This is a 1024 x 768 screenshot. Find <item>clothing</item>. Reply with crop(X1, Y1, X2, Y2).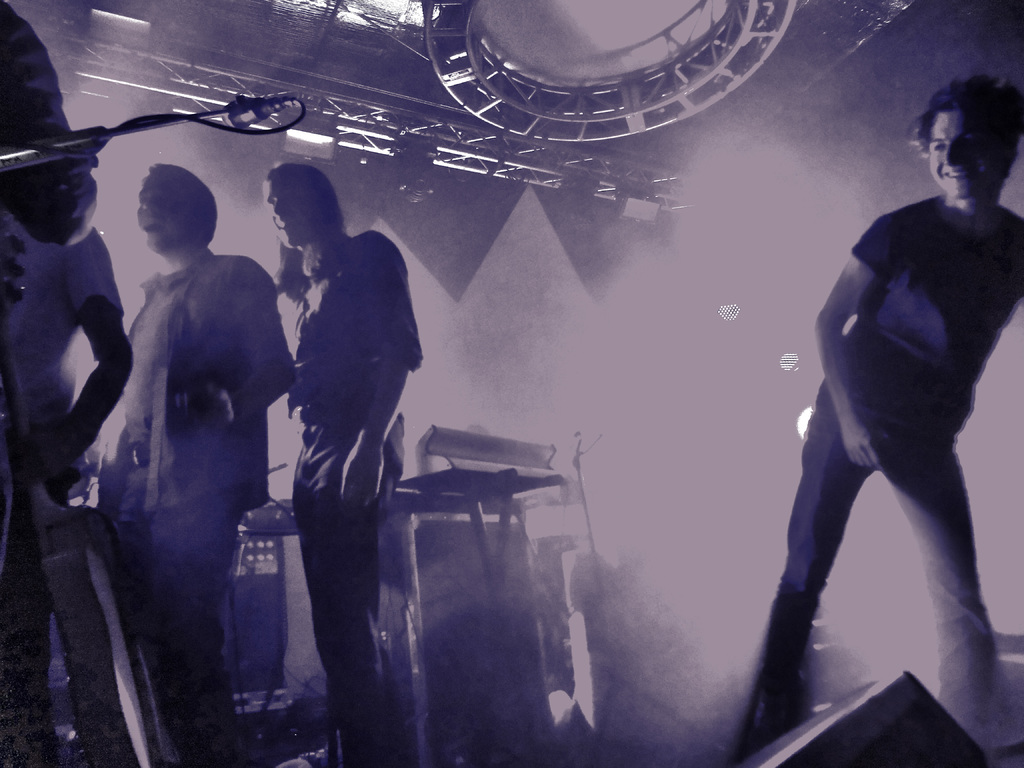
crop(282, 221, 421, 762).
